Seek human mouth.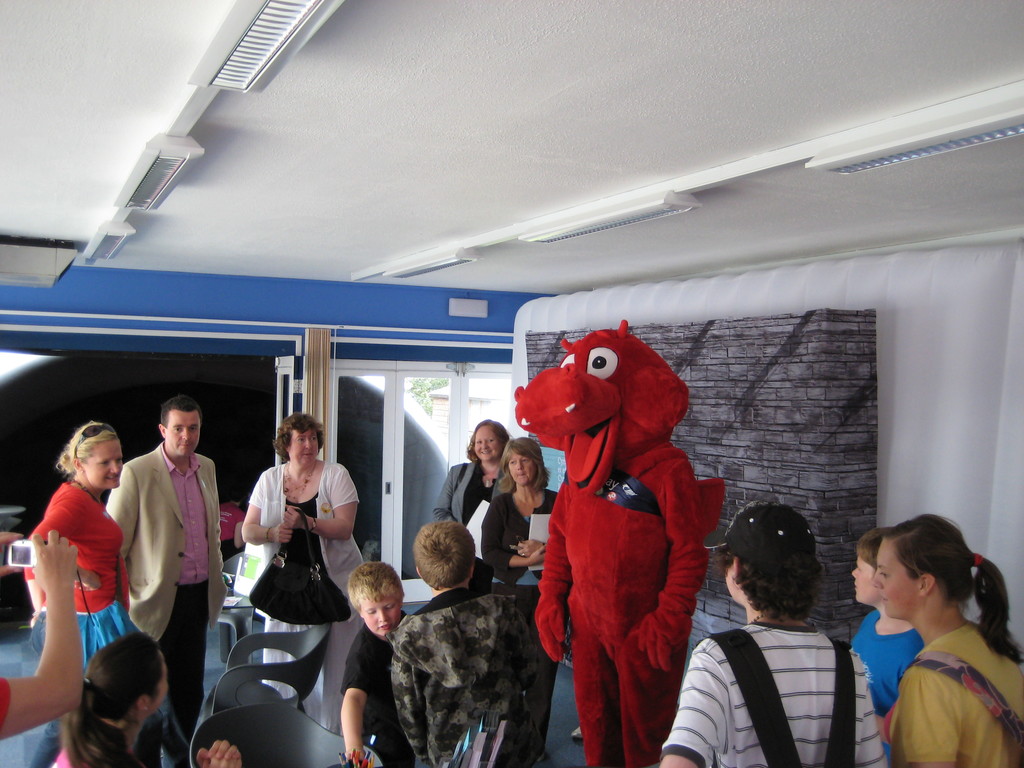
pyautogui.locateOnScreen(381, 623, 390, 631).
